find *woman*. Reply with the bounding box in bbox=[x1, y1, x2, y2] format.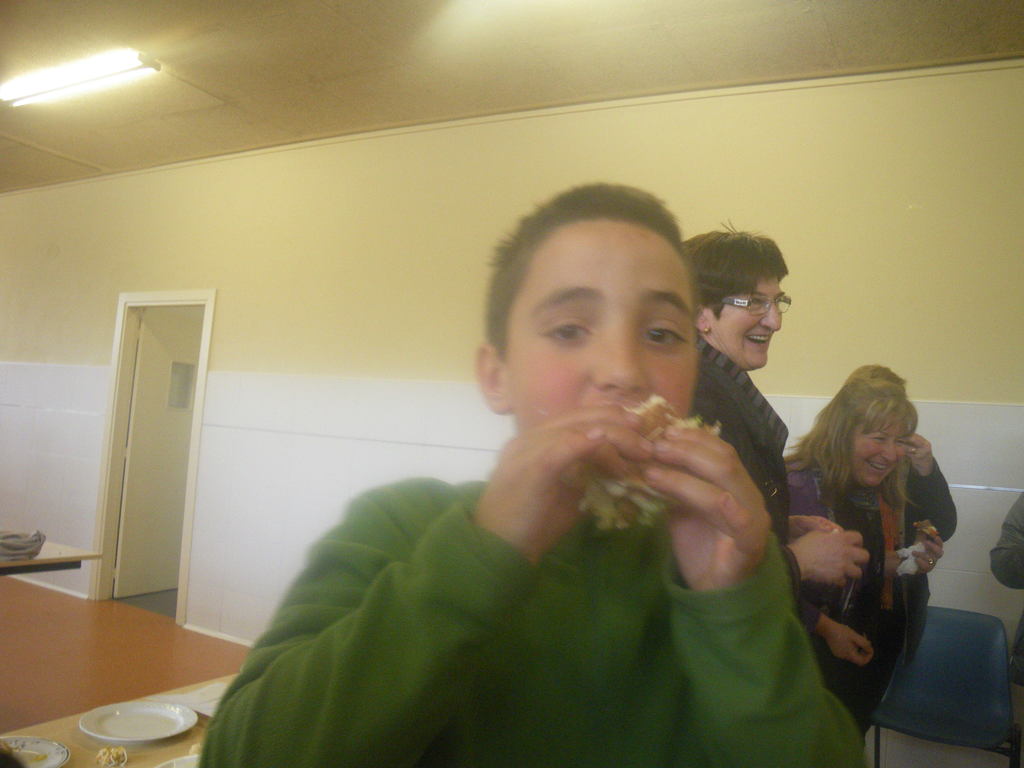
bbox=[689, 216, 872, 611].
